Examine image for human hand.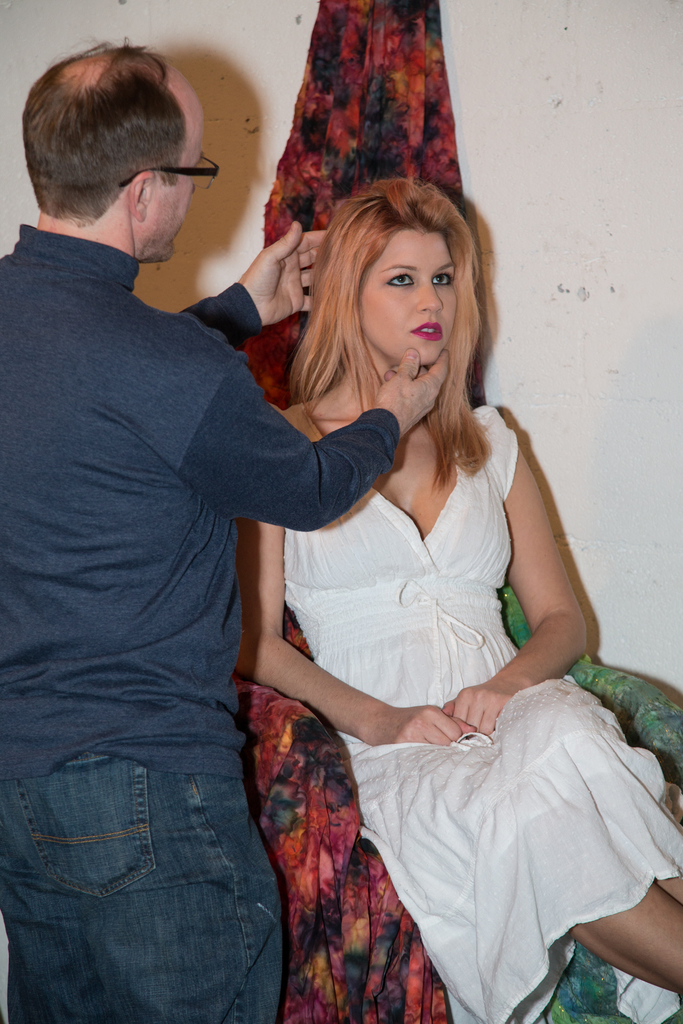
Examination result: (365, 705, 477, 746).
